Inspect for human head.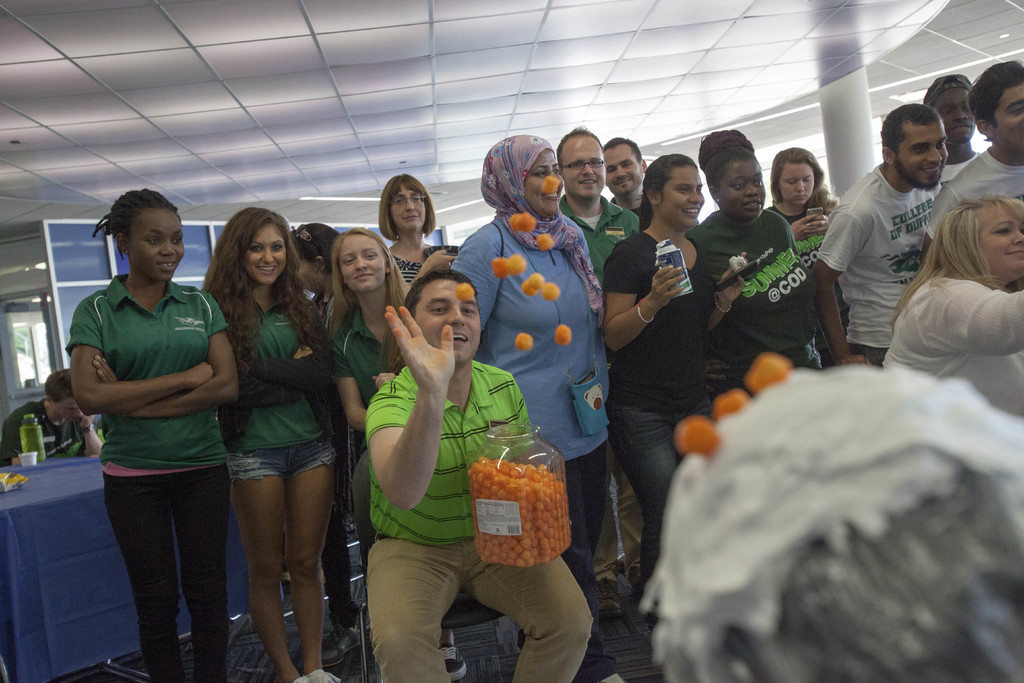
Inspection: [93,188,188,281].
